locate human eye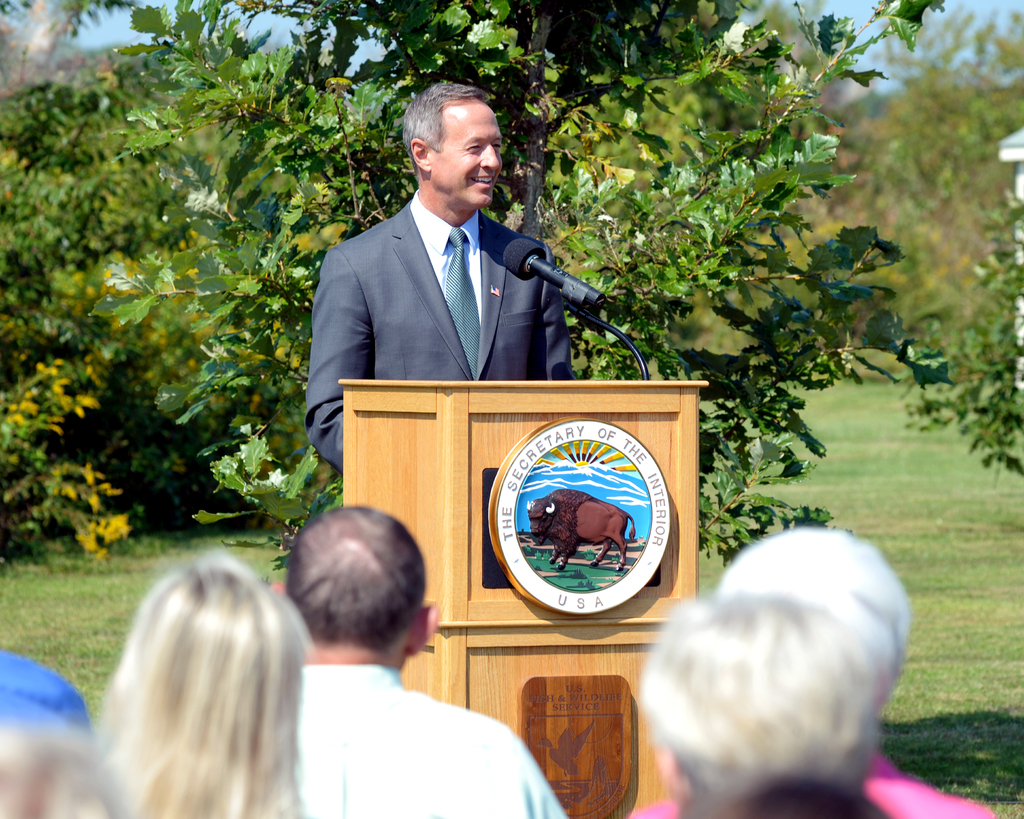
(left=491, top=143, right=502, bottom=151)
